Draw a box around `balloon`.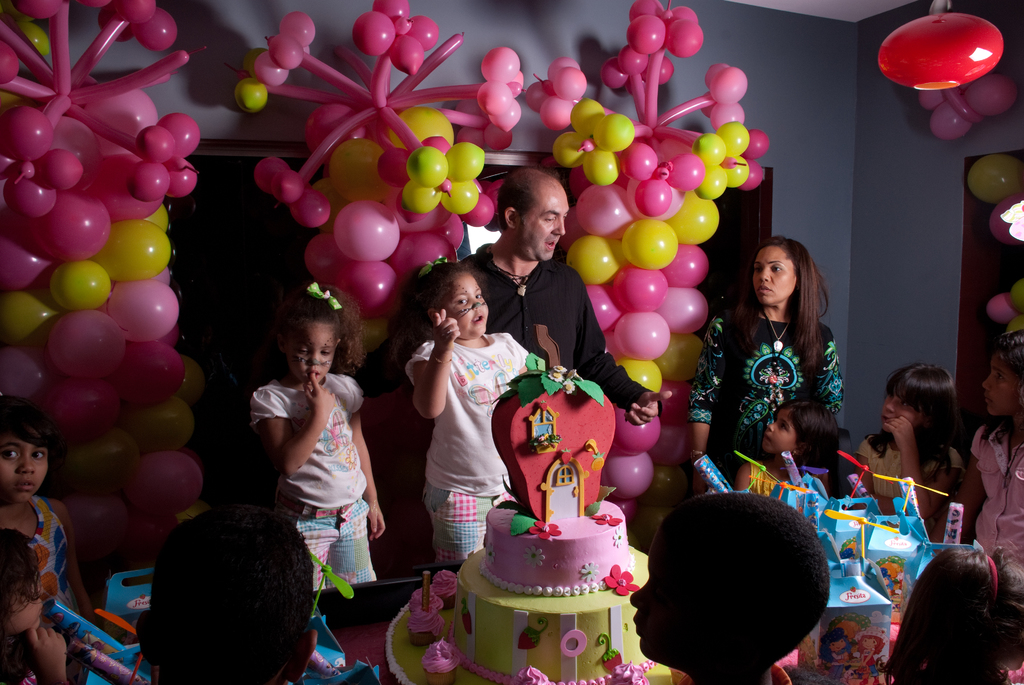
bbox=[583, 148, 625, 184].
